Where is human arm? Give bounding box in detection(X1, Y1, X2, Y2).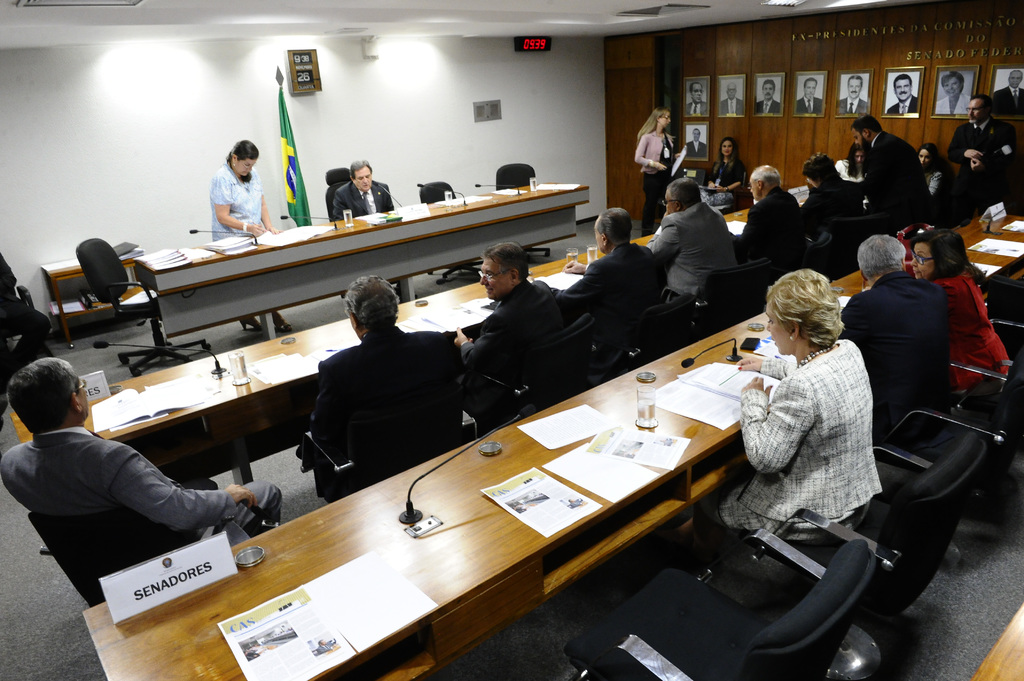
detection(726, 161, 739, 193).
